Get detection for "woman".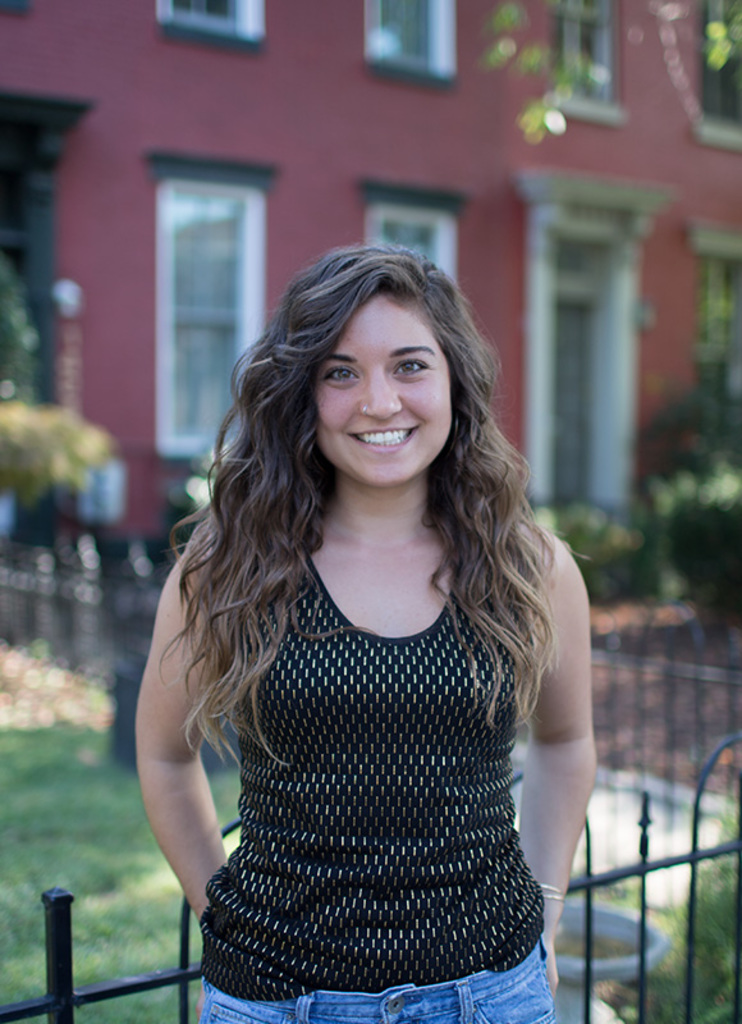
Detection: <bbox>99, 209, 618, 1005</bbox>.
